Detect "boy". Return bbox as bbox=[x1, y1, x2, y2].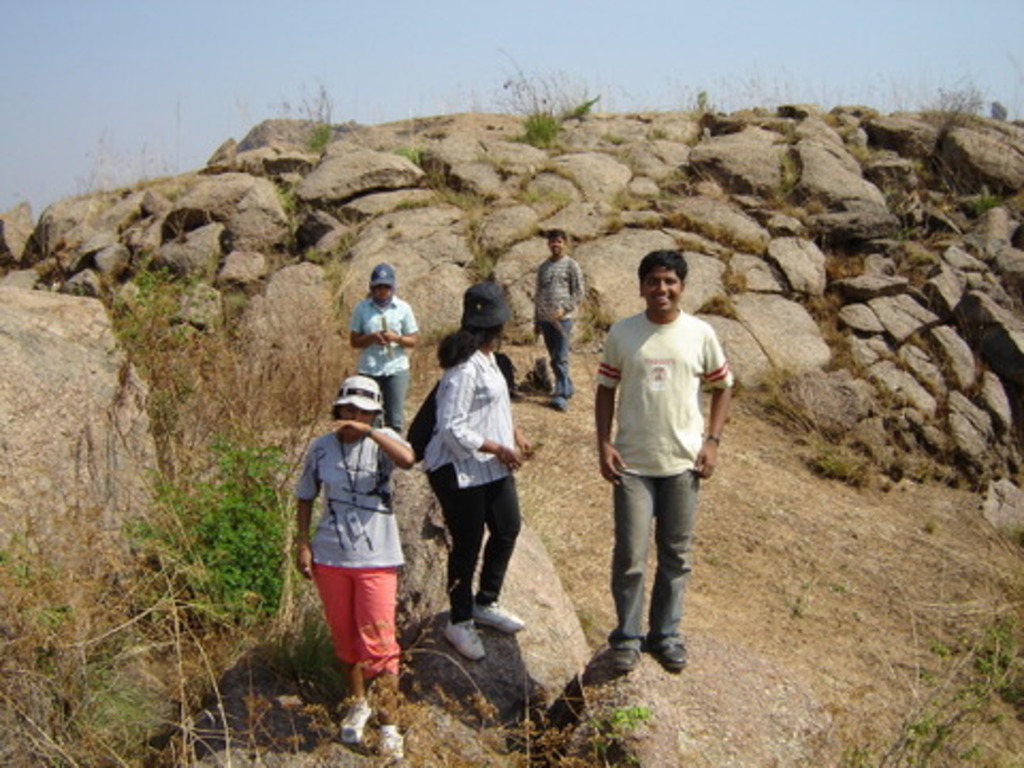
bbox=[533, 224, 593, 414].
